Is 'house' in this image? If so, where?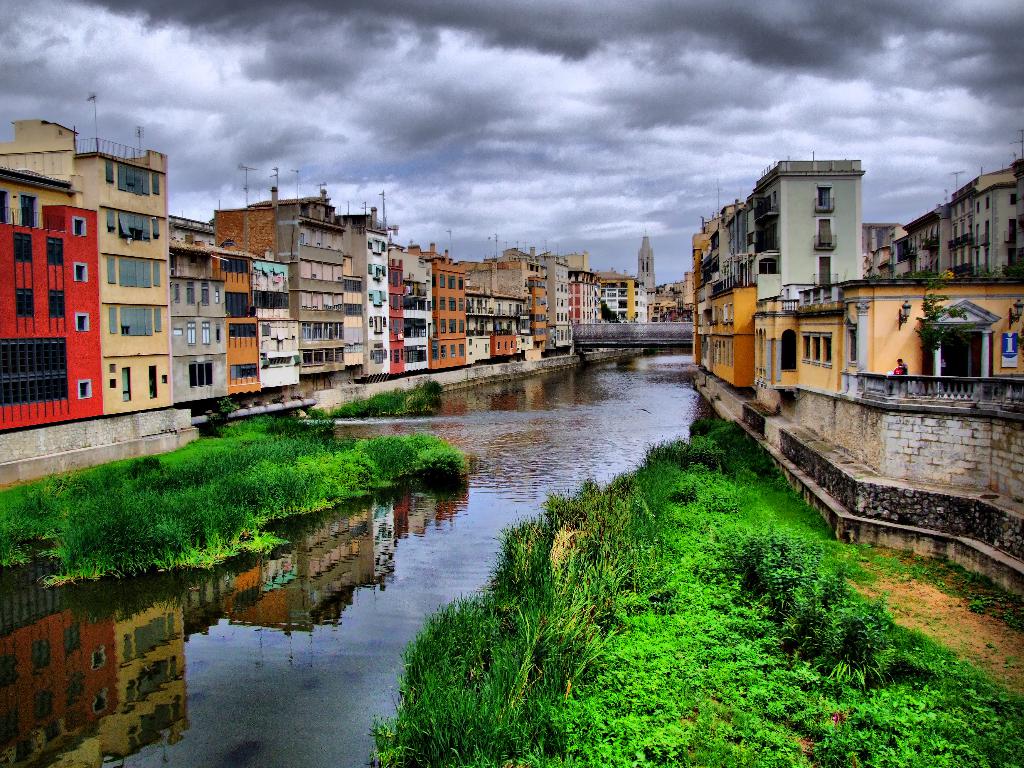
Yes, at 211 188 342 378.
